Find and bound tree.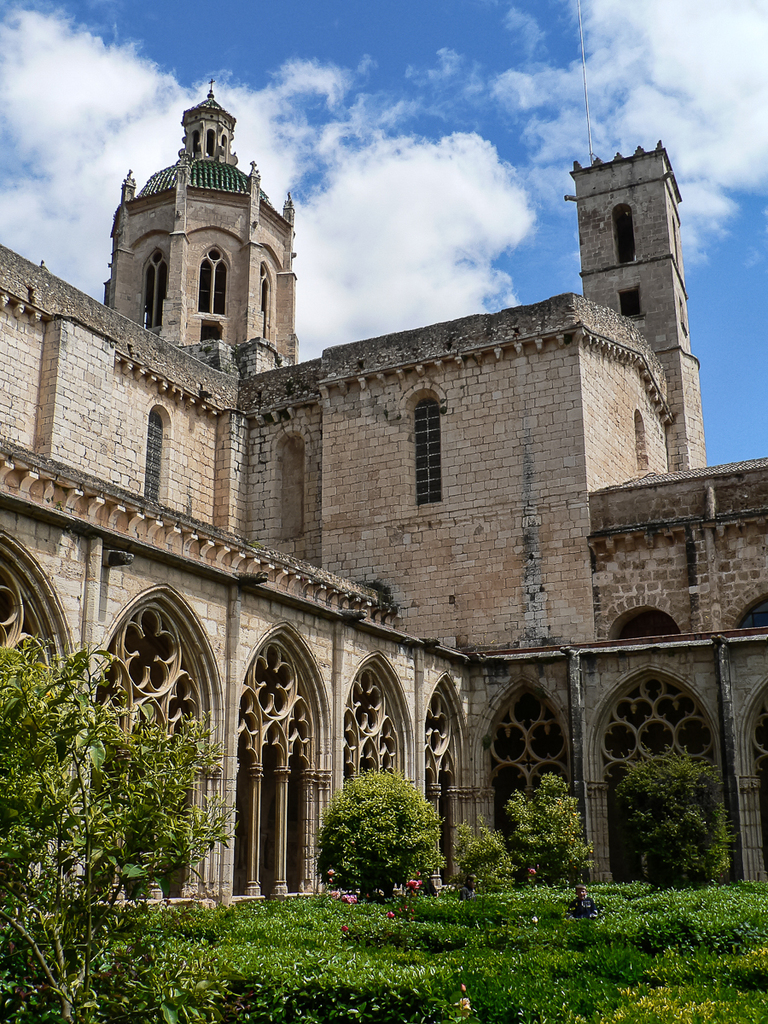
Bound: [x1=0, y1=637, x2=239, y2=1019].
